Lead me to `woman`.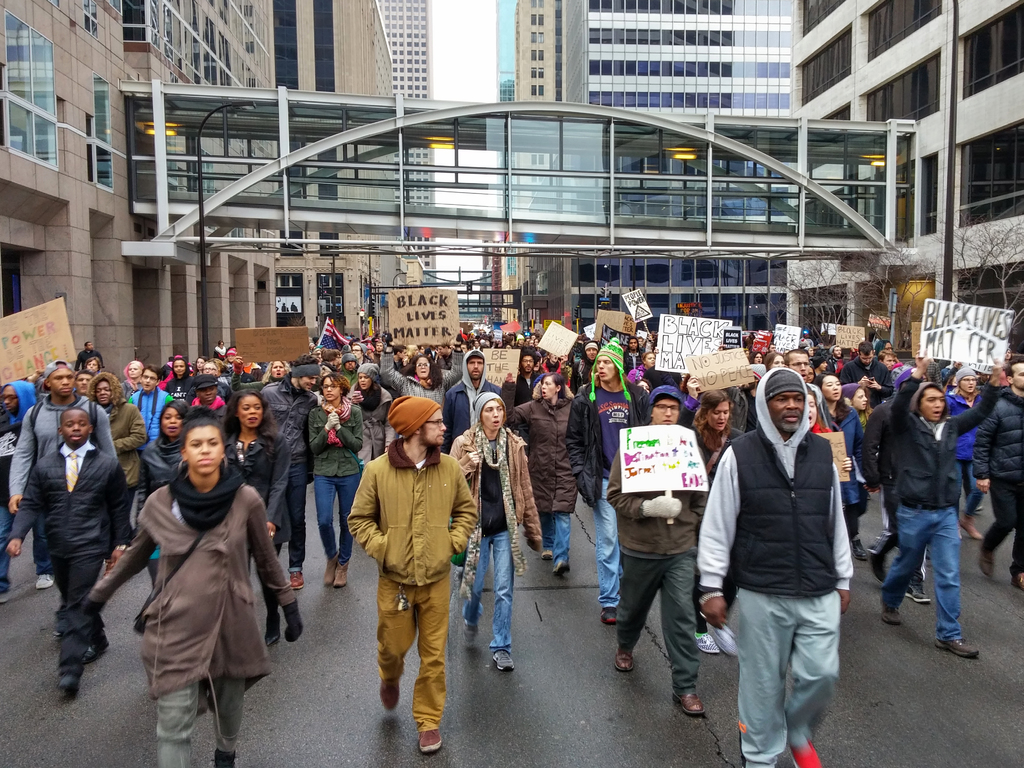
Lead to l=447, t=389, r=545, b=674.
